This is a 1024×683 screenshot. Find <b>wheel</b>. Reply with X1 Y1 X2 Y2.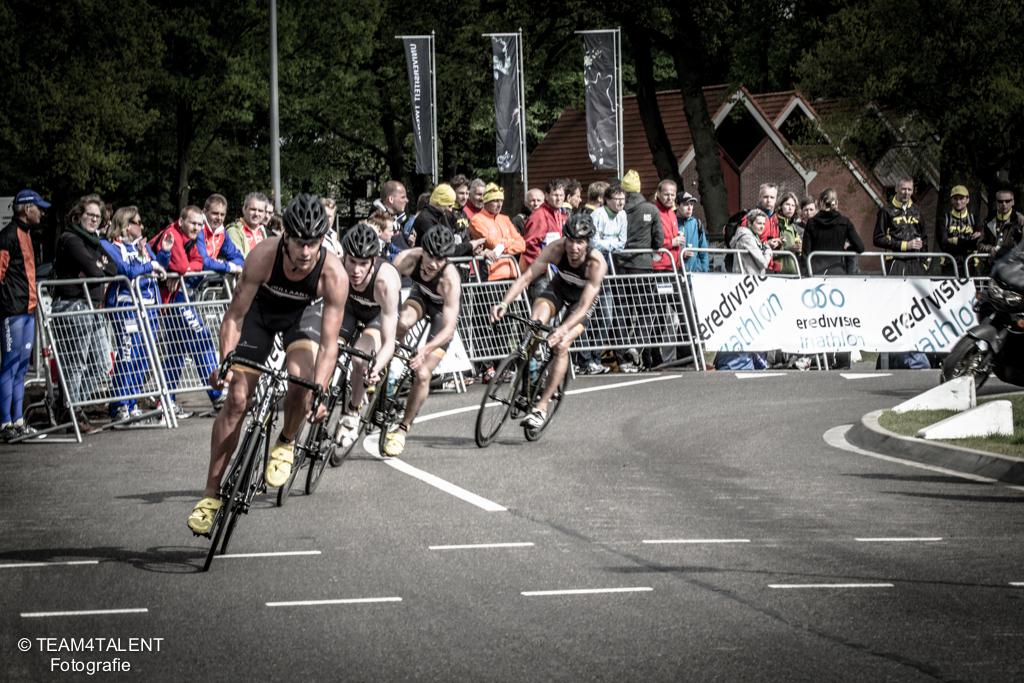
525 358 573 438.
